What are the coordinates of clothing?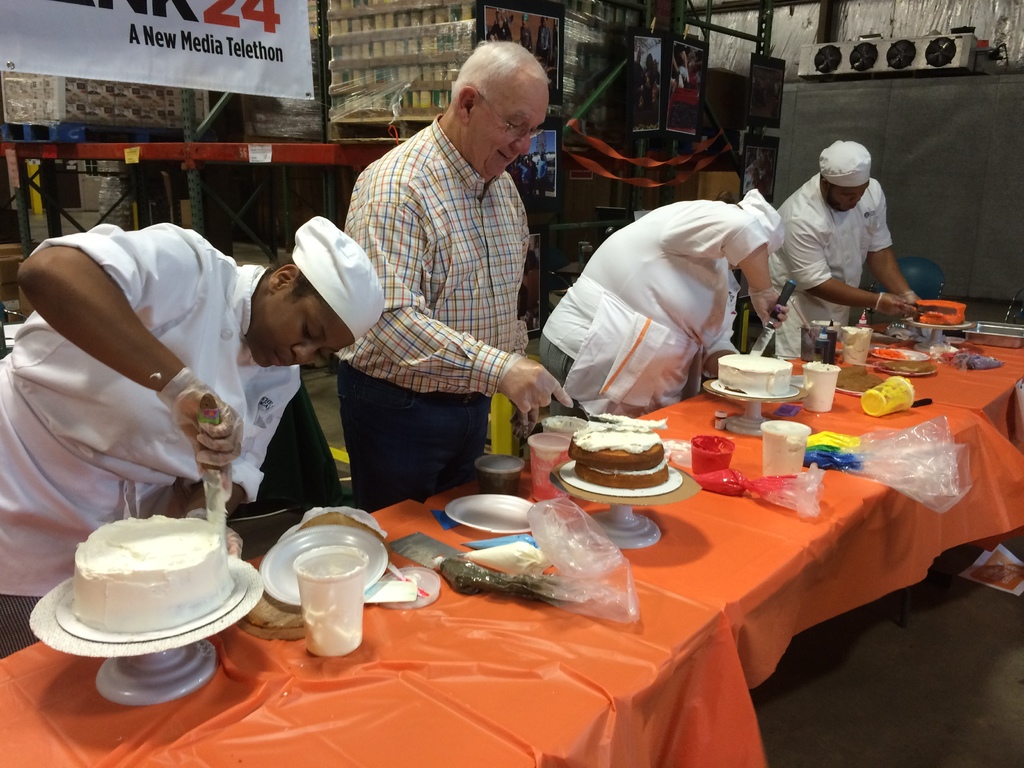
rect(538, 198, 771, 415).
